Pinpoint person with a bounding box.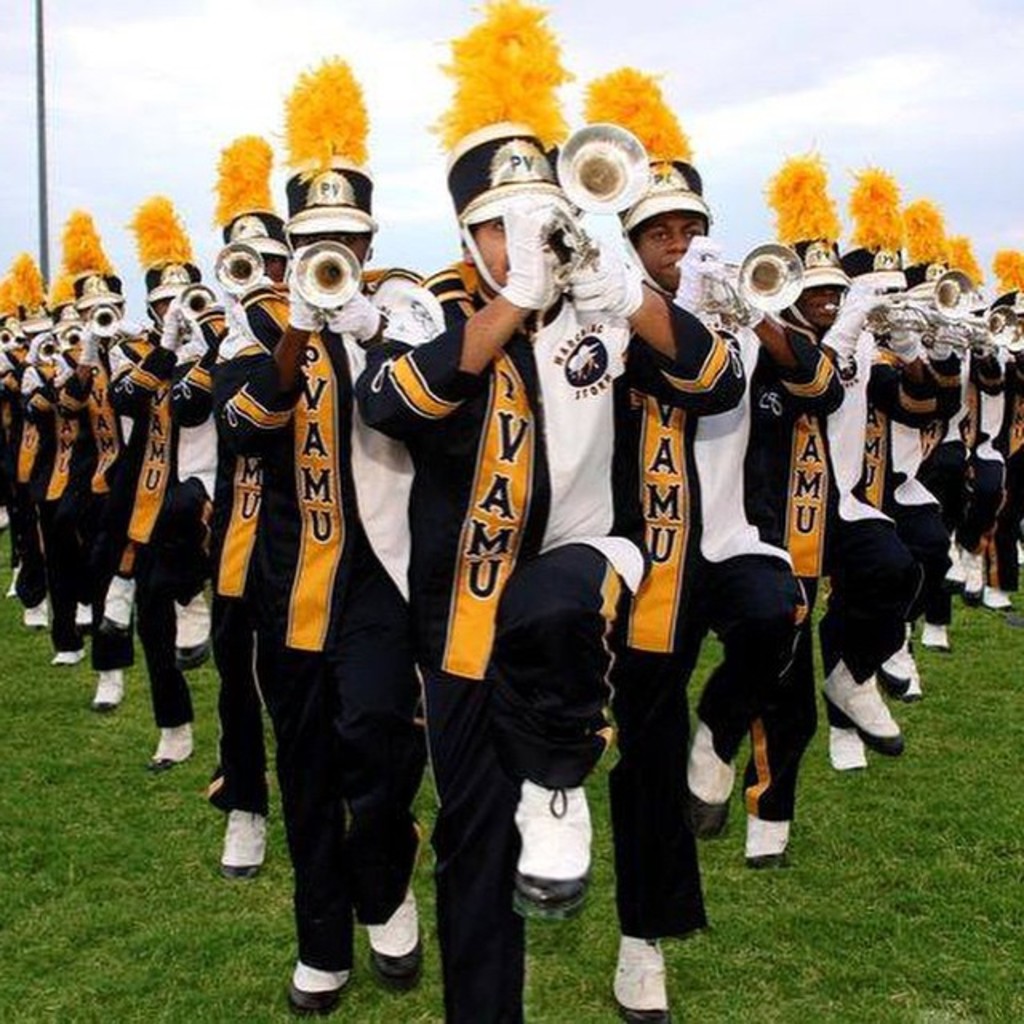
(99,190,242,757).
